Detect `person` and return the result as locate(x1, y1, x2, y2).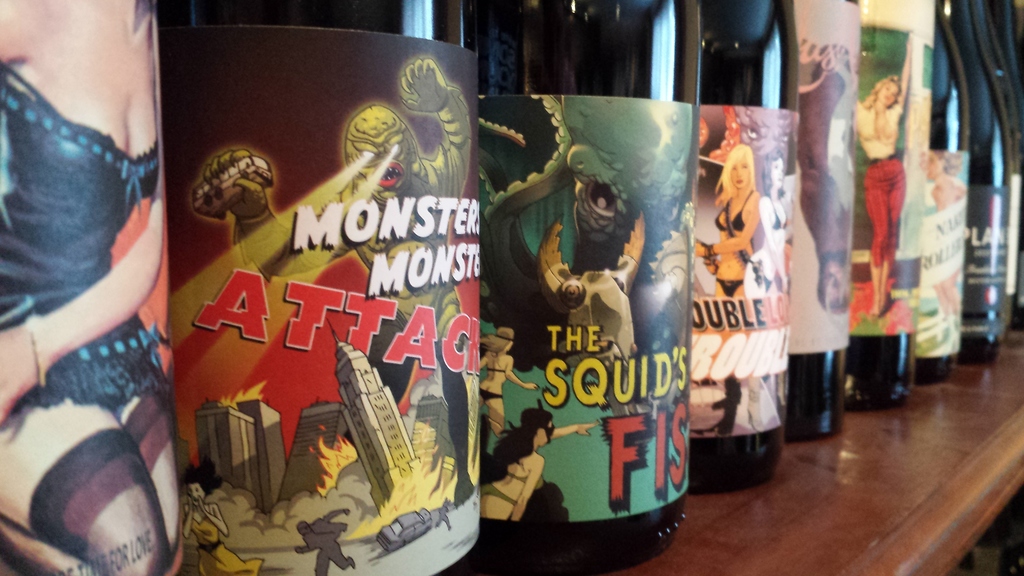
locate(739, 147, 791, 408).
